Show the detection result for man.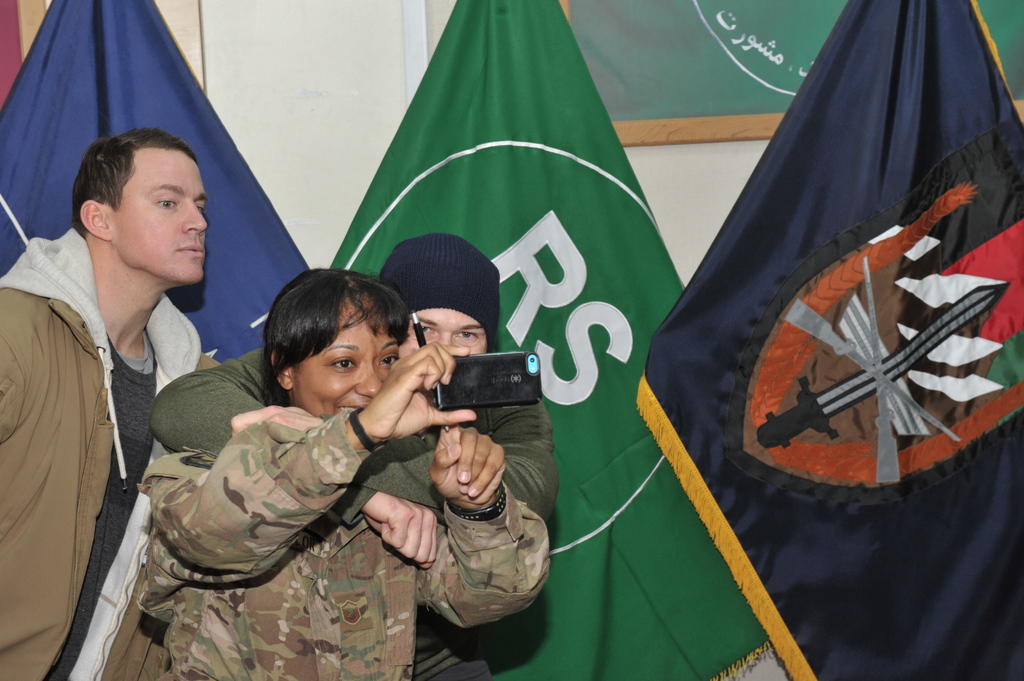
(left=142, top=230, right=562, bottom=680).
